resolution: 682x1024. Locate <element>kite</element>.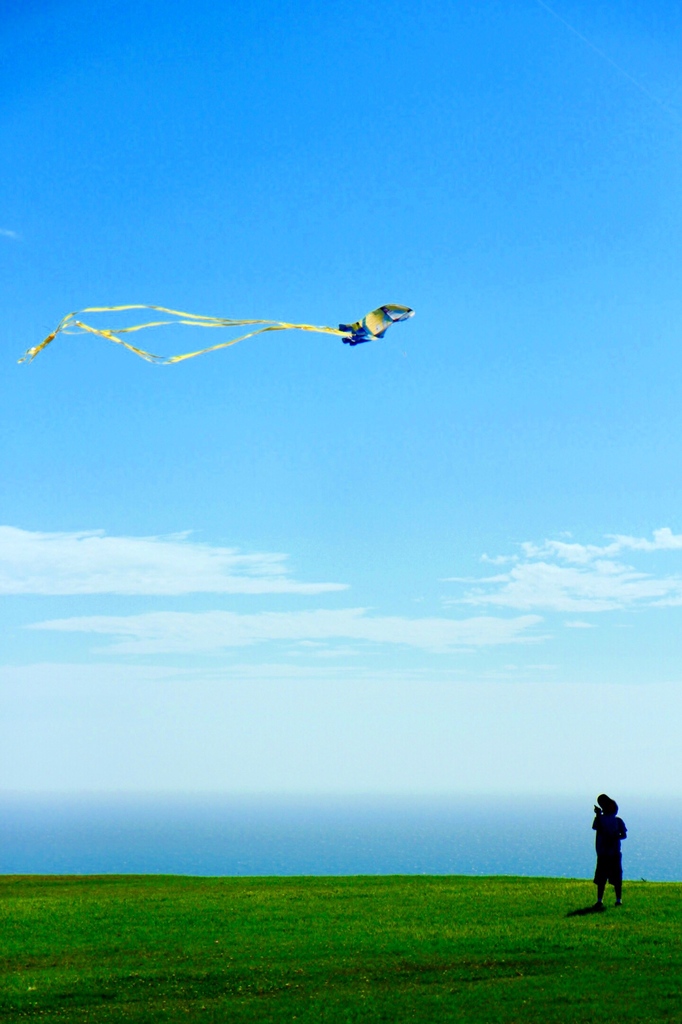
crop(14, 283, 432, 387).
